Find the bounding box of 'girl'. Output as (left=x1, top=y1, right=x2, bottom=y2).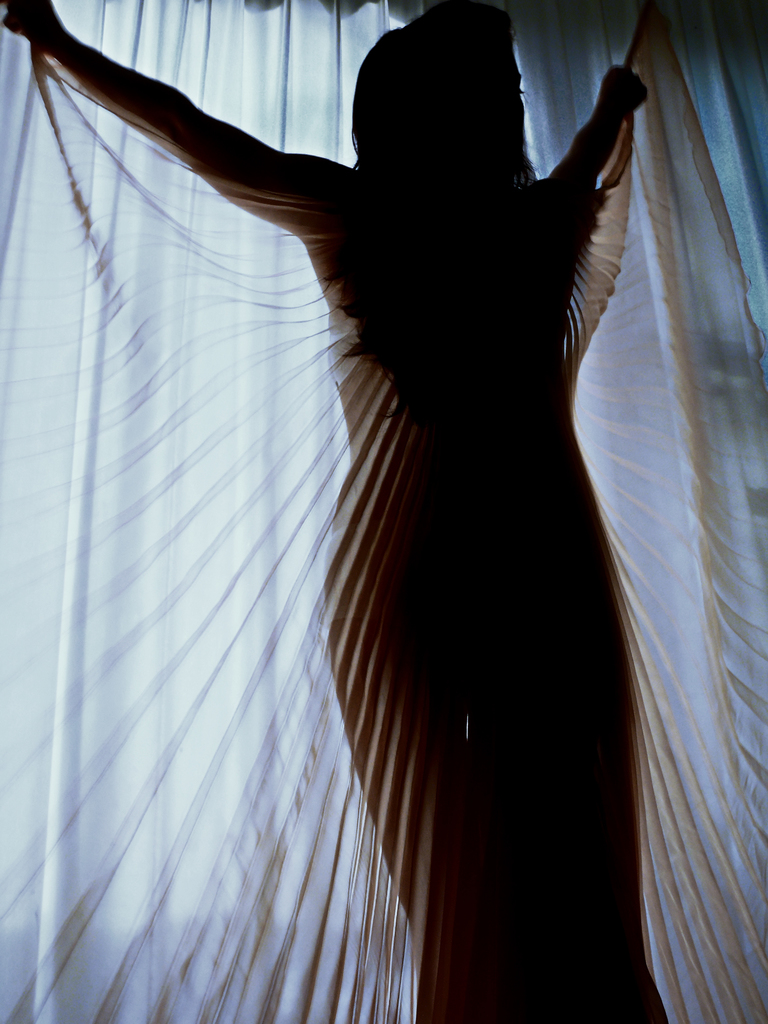
(left=0, top=0, right=668, bottom=1023).
